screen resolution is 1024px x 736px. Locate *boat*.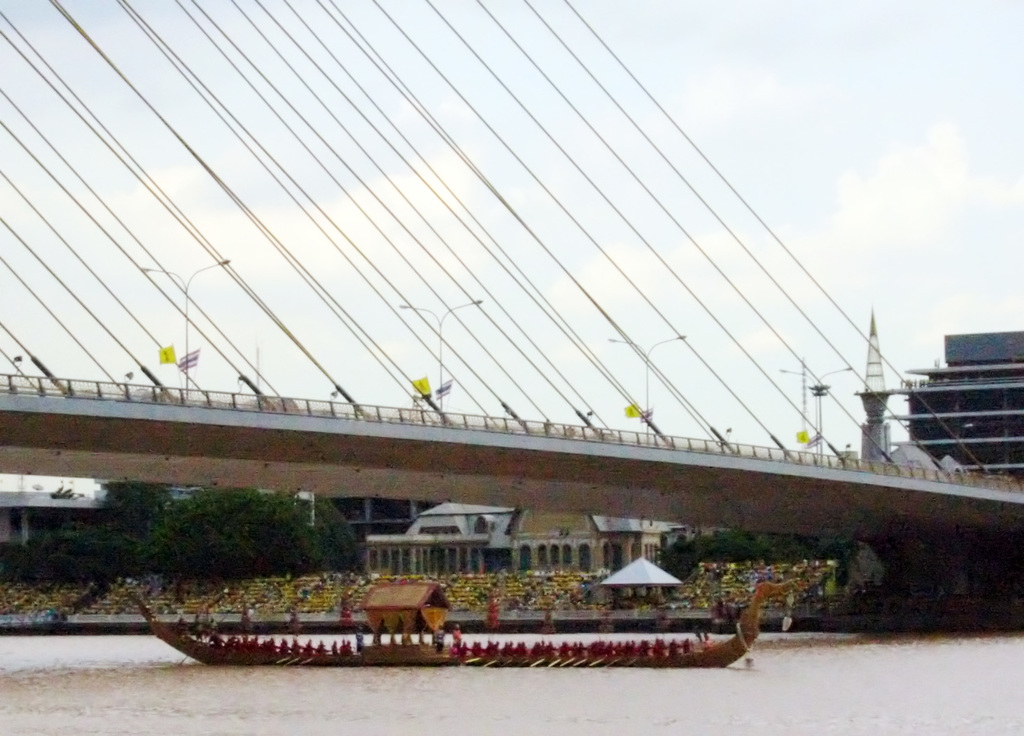
detection(125, 576, 813, 668).
